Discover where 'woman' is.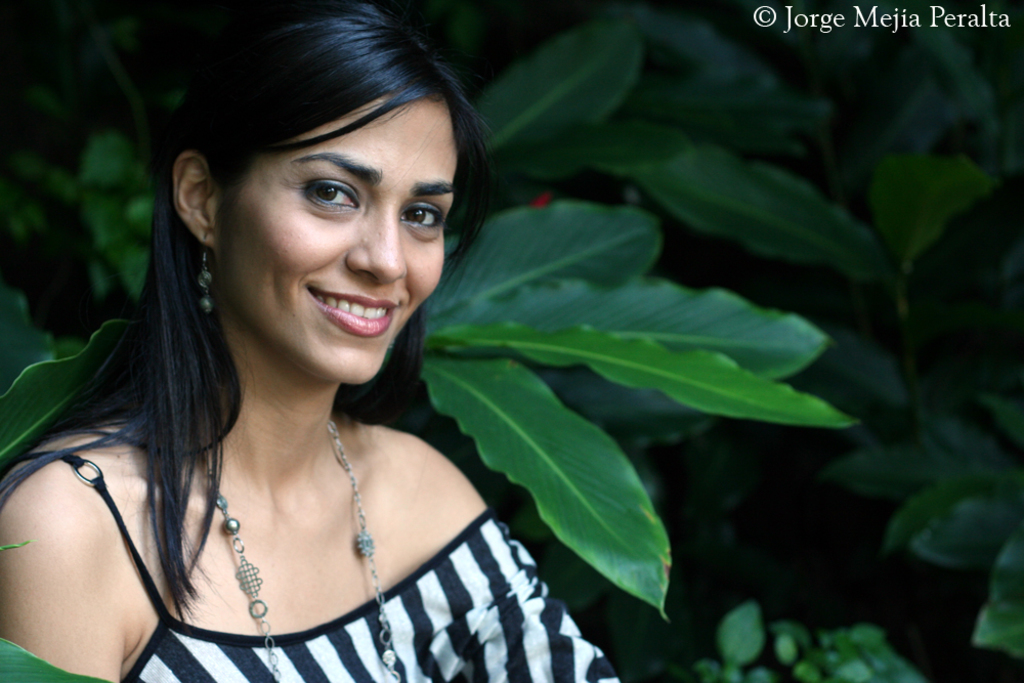
Discovered at (0, 4, 644, 682).
